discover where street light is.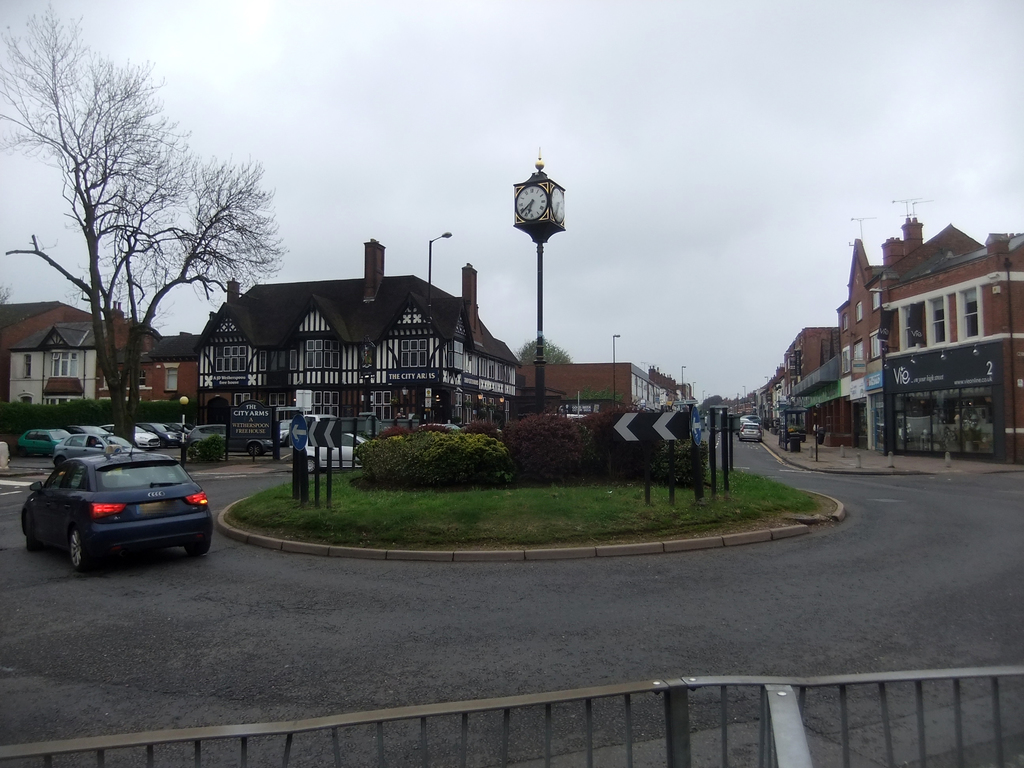
Discovered at select_region(702, 390, 703, 407).
